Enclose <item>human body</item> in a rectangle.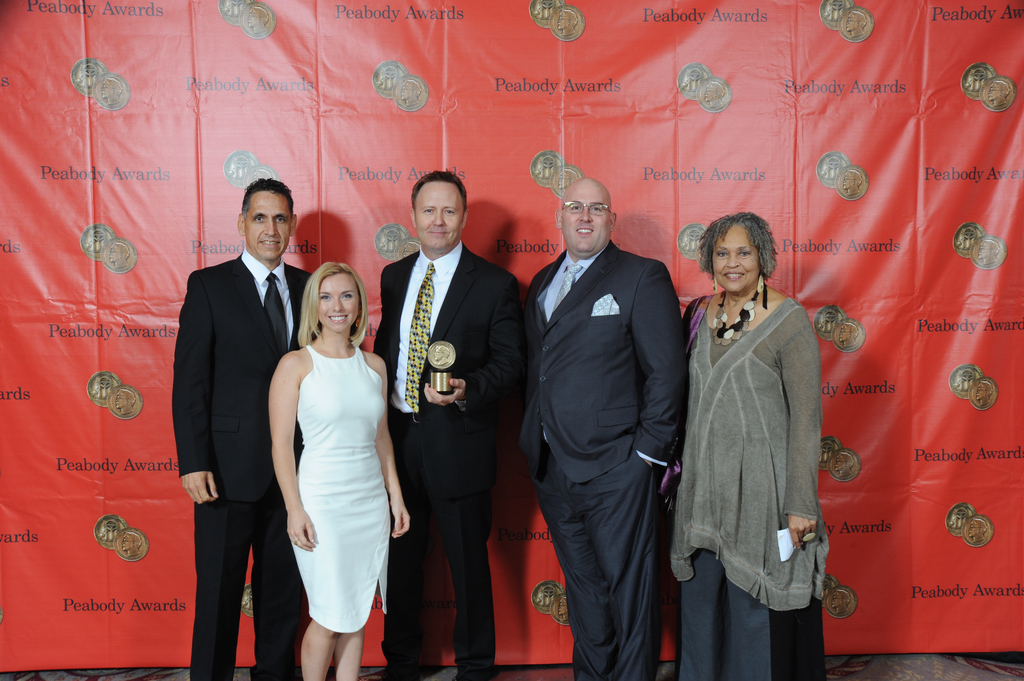
{"x1": 366, "y1": 240, "x2": 516, "y2": 680}.
